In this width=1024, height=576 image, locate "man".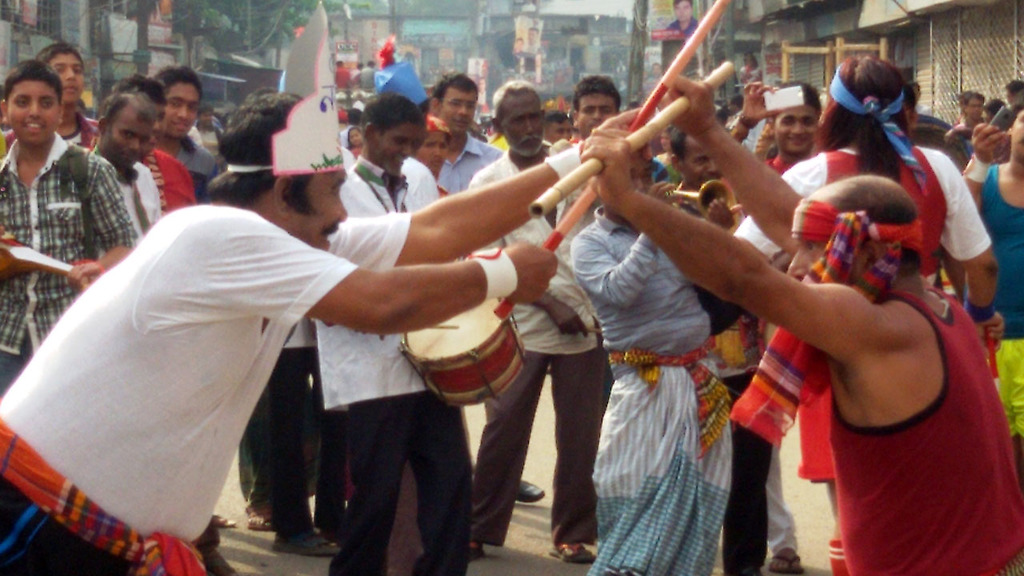
Bounding box: [x1=569, y1=142, x2=729, y2=575].
